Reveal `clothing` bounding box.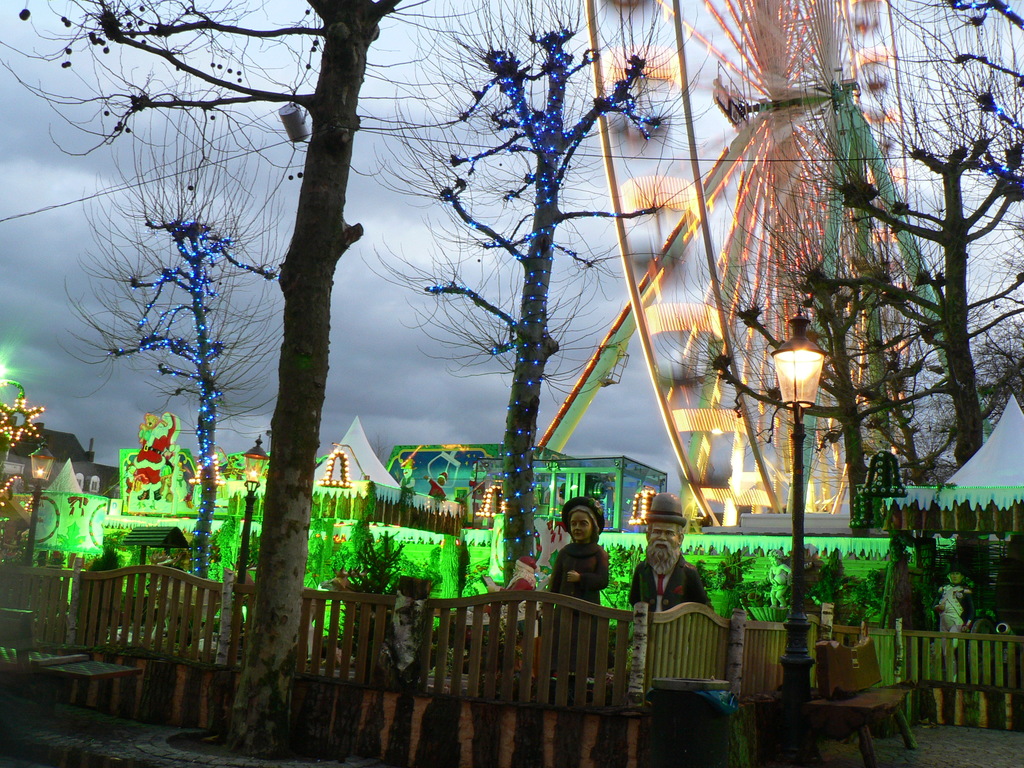
Revealed: x1=492 y1=570 x2=538 y2=636.
